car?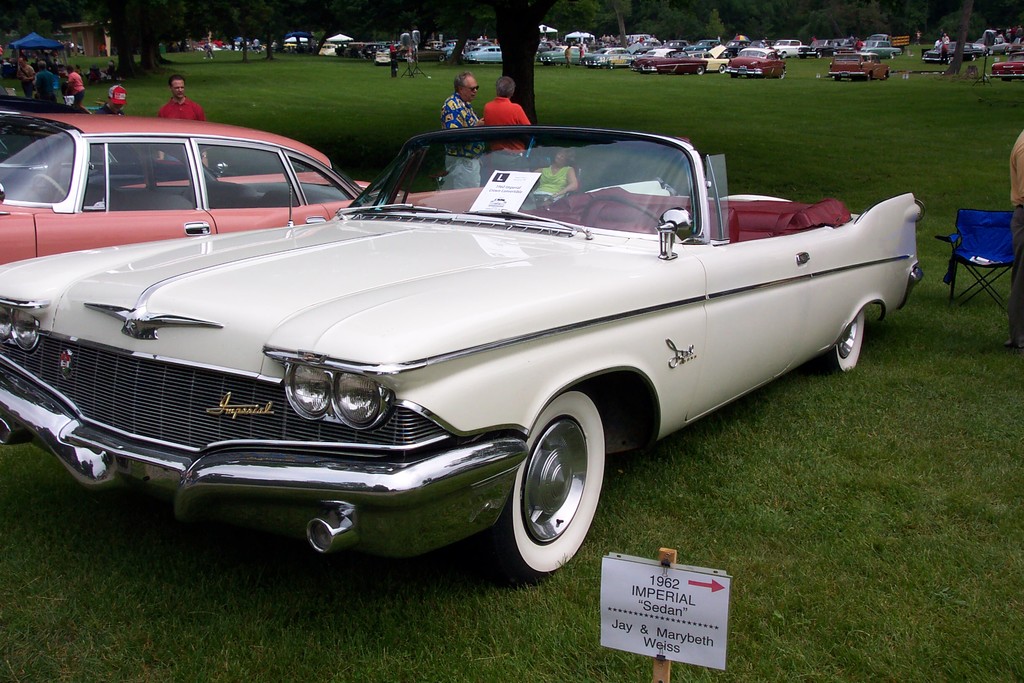
{"left": 632, "top": 54, "right": 707, "bottom": 73}
